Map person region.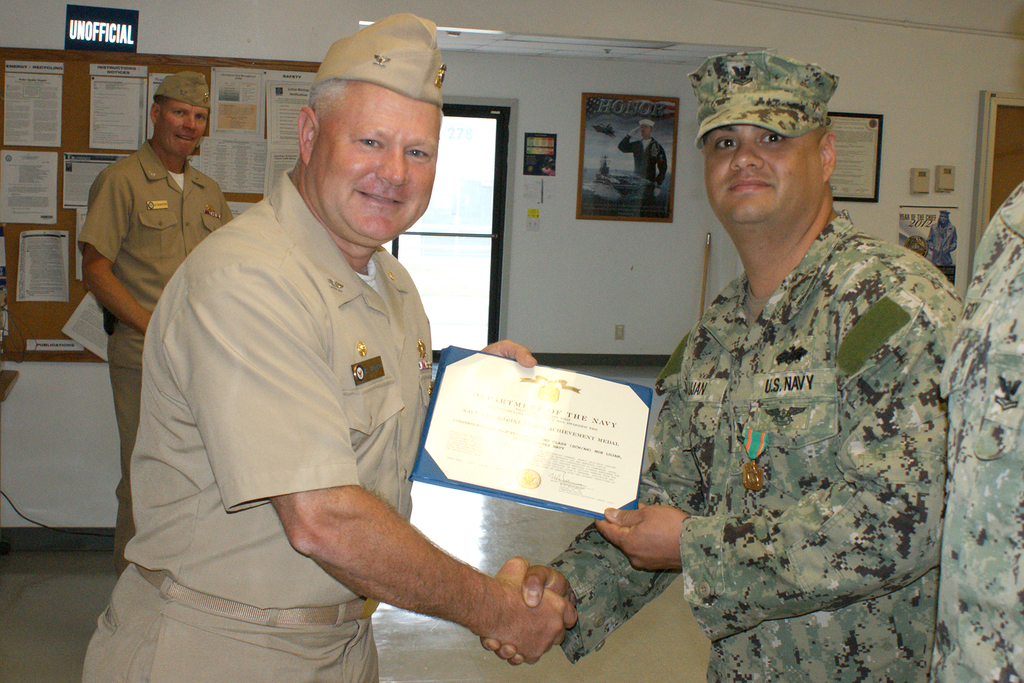
Mapped to bbox=(929, 208, 957, 265).
